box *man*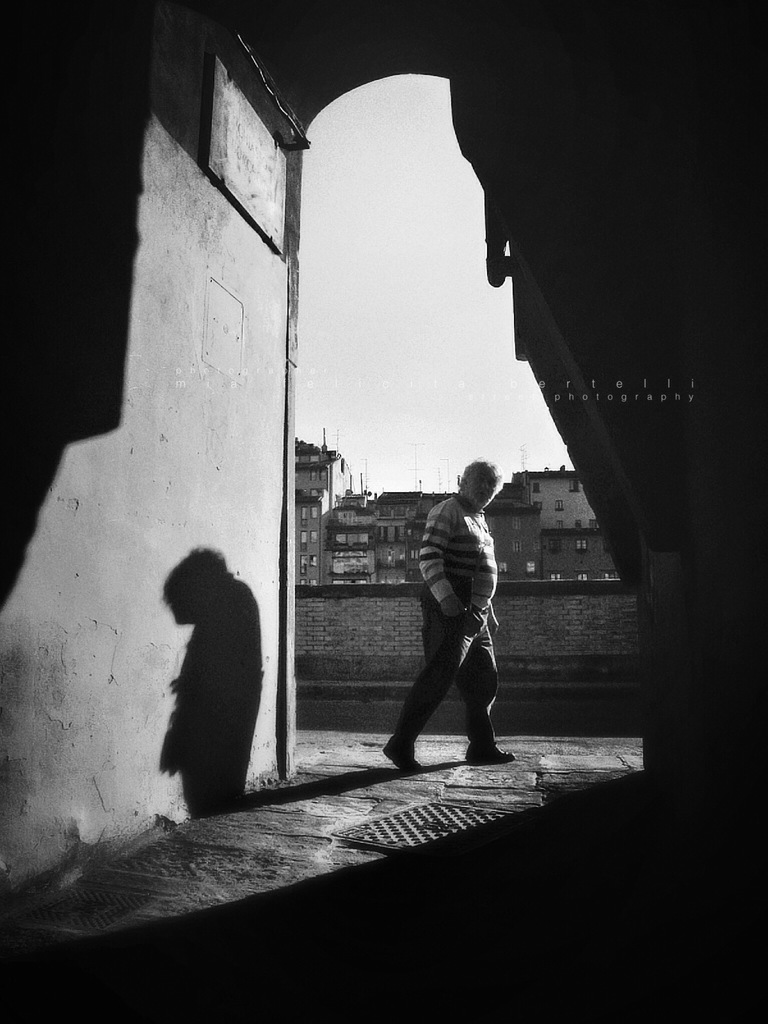
384, 454, 511, 771
